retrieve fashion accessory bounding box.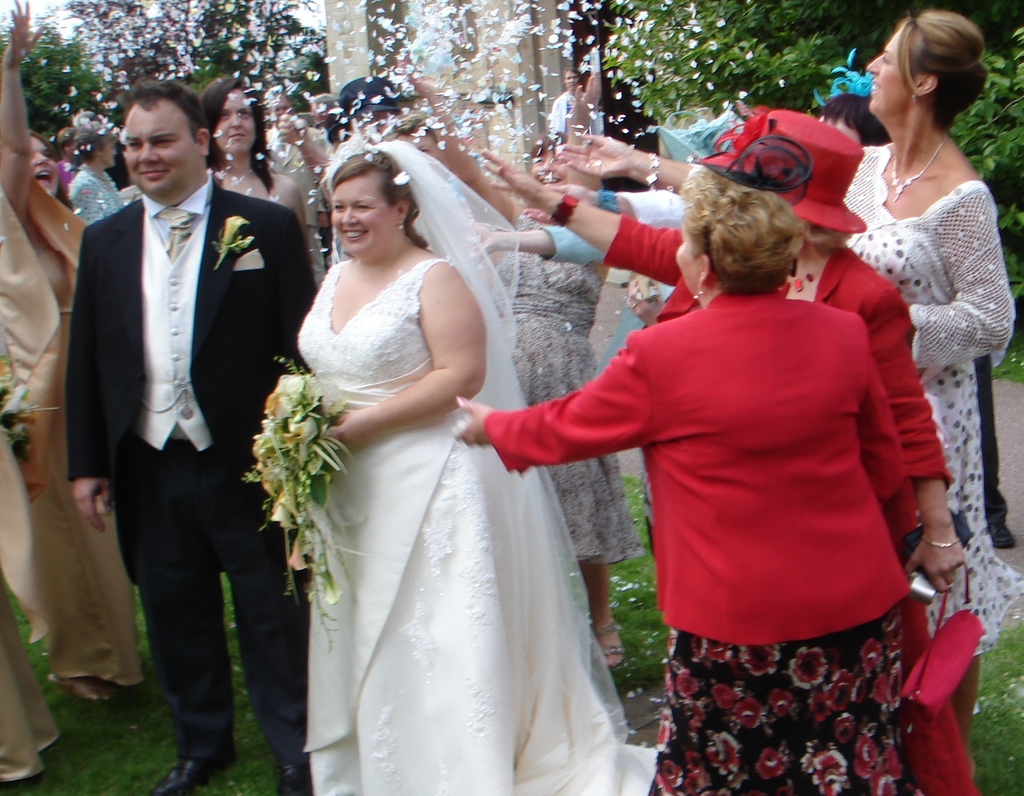
Bounding box: 643,152,664,190.
